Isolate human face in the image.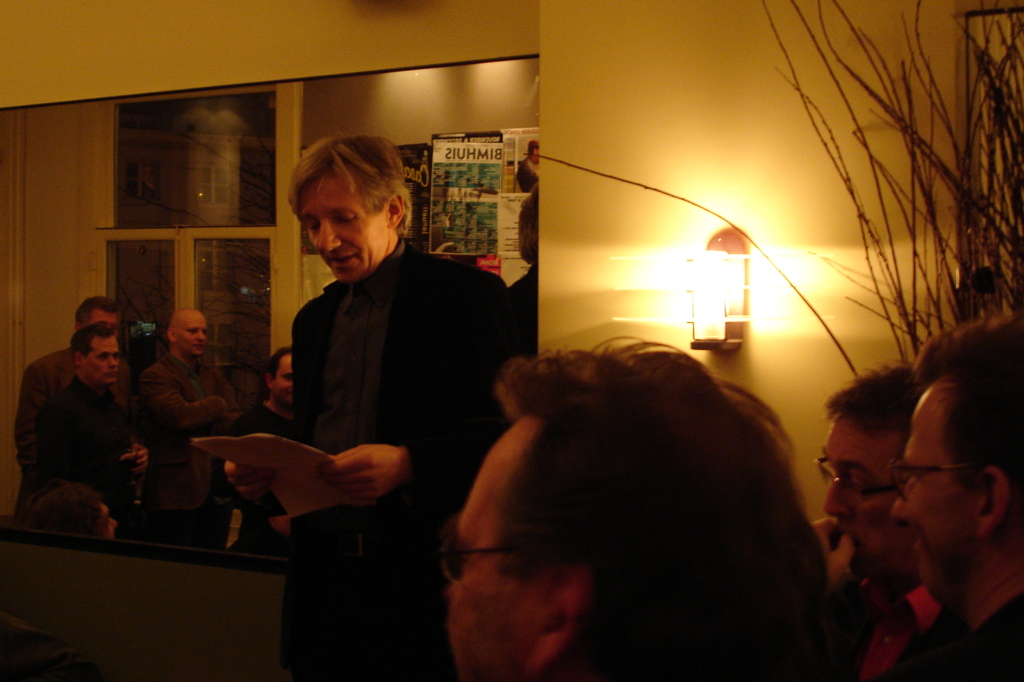
Isolated region: rect(886, 391, 972, 590).
